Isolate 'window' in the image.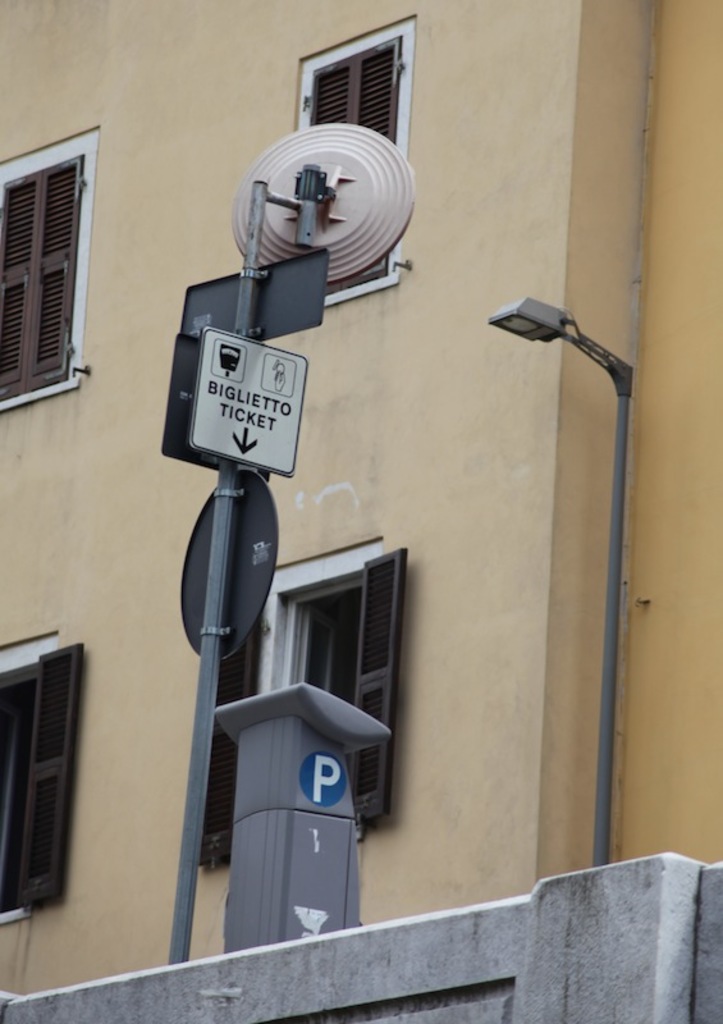
Isolated region: rect(5, 111, 100, 407).
